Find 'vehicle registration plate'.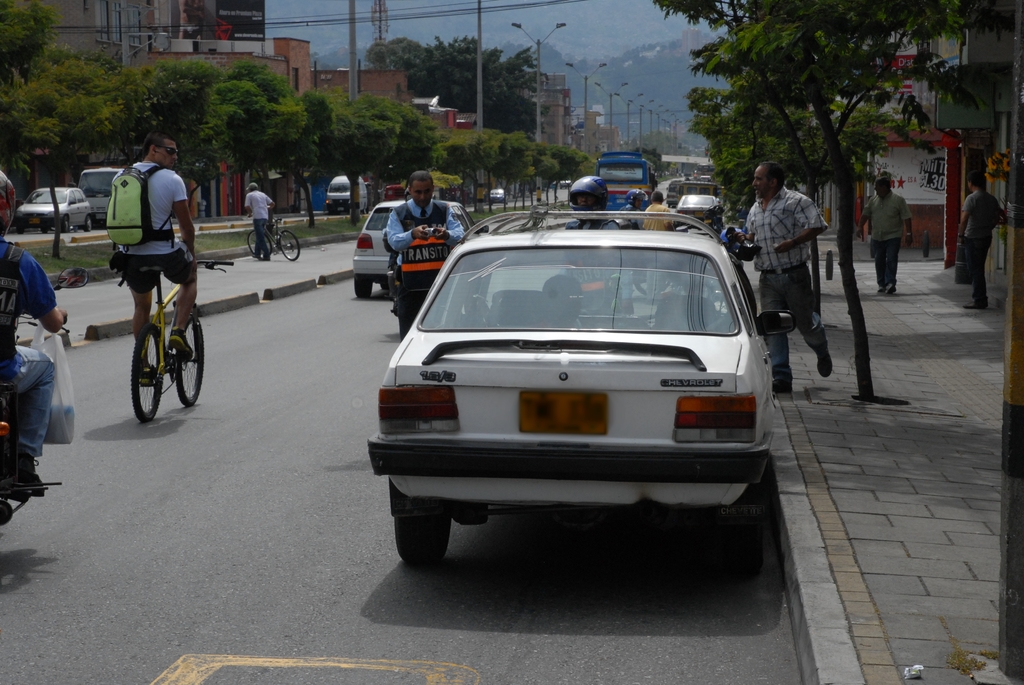
crop(518, 393, 609, 436).
